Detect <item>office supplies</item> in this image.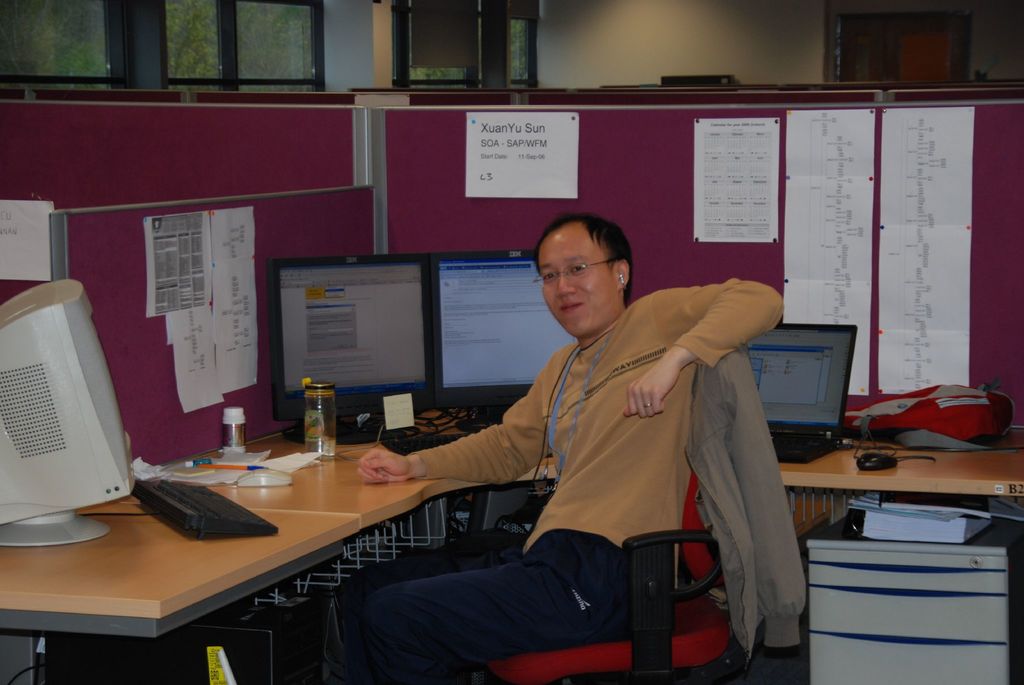
Detection: rect(132, 463, 277, 556).
